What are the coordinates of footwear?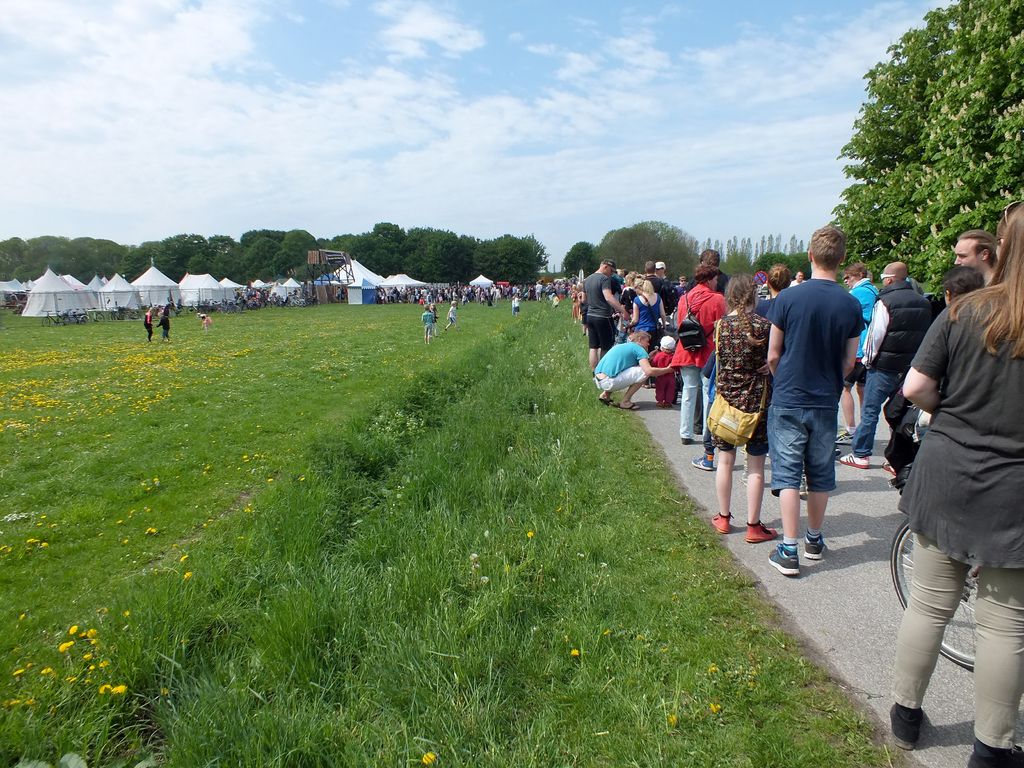
bbox=(596, 396, 612, 403).
